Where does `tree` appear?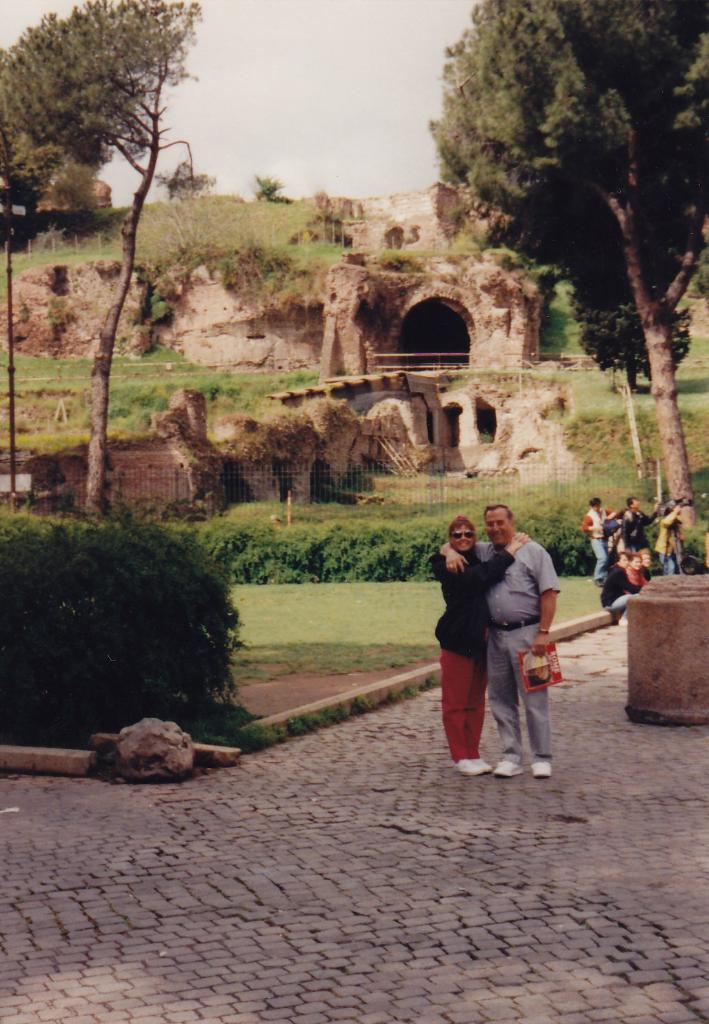
Appears at x1=161 y1=154 x2=208 y2=199.
